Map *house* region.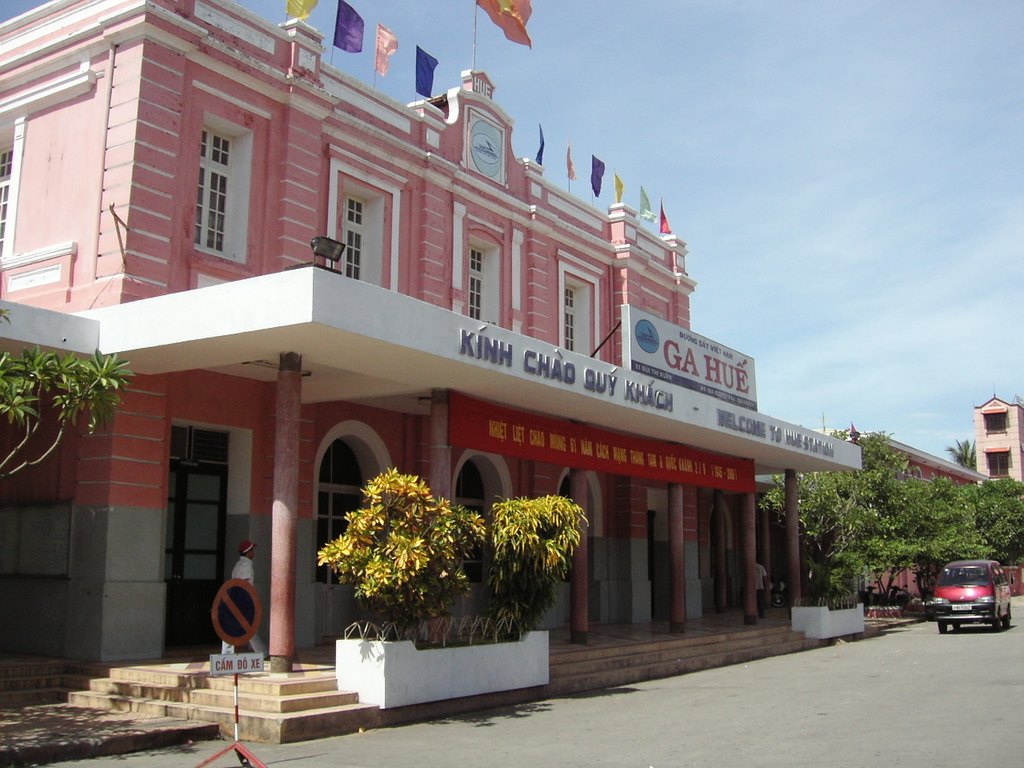
Mapped to 0,0,865,750.
